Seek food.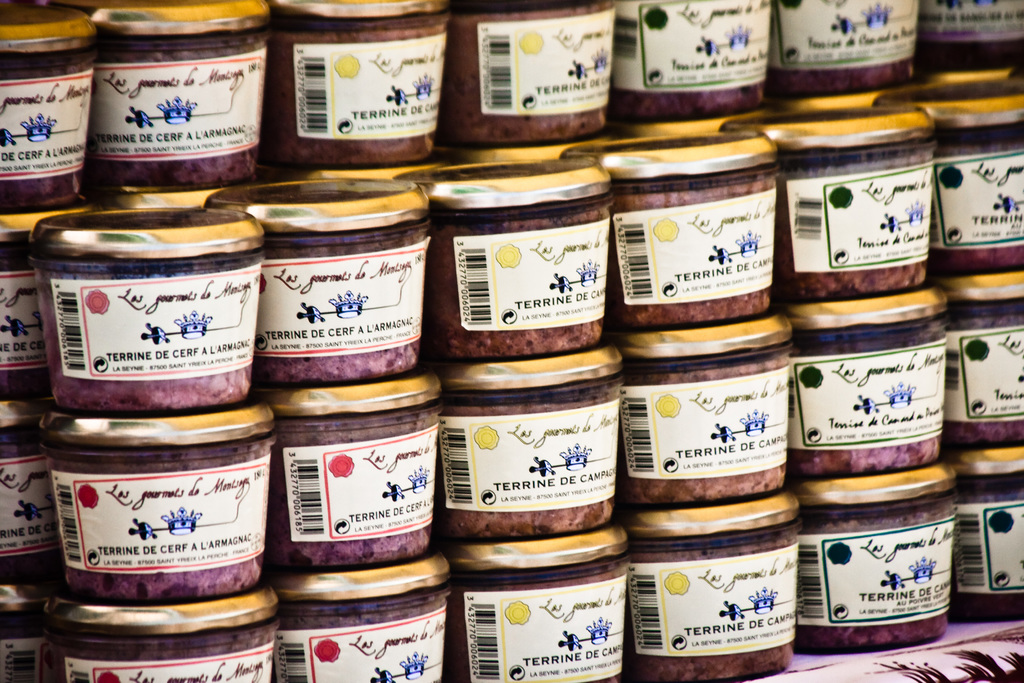
[x1=53, y1=438, x2=273, y2=603].
